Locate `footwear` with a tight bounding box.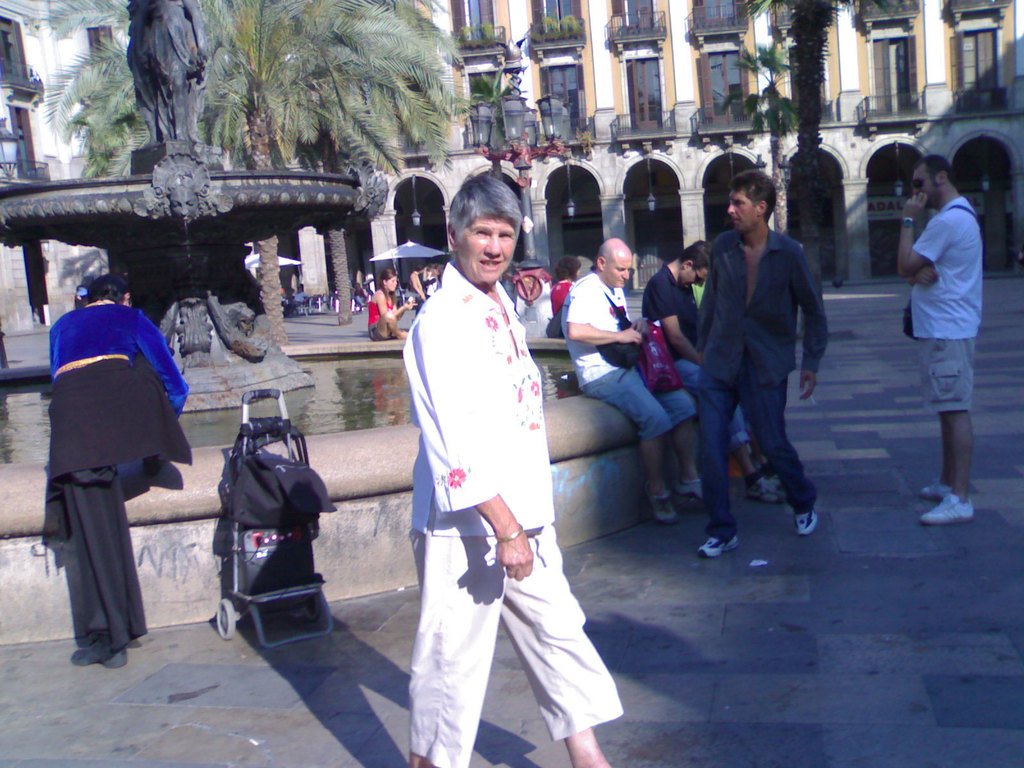
region(913, 477, 951, 500).
